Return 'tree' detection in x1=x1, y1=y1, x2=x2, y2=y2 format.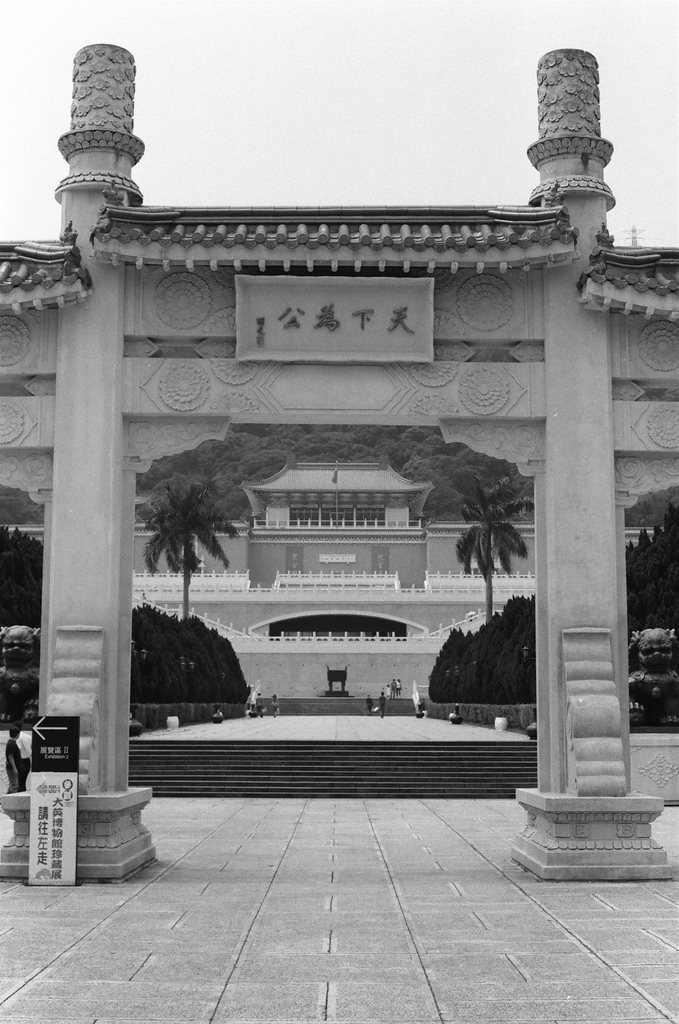
x1=0, y1=504, x2=36, y2=628.
